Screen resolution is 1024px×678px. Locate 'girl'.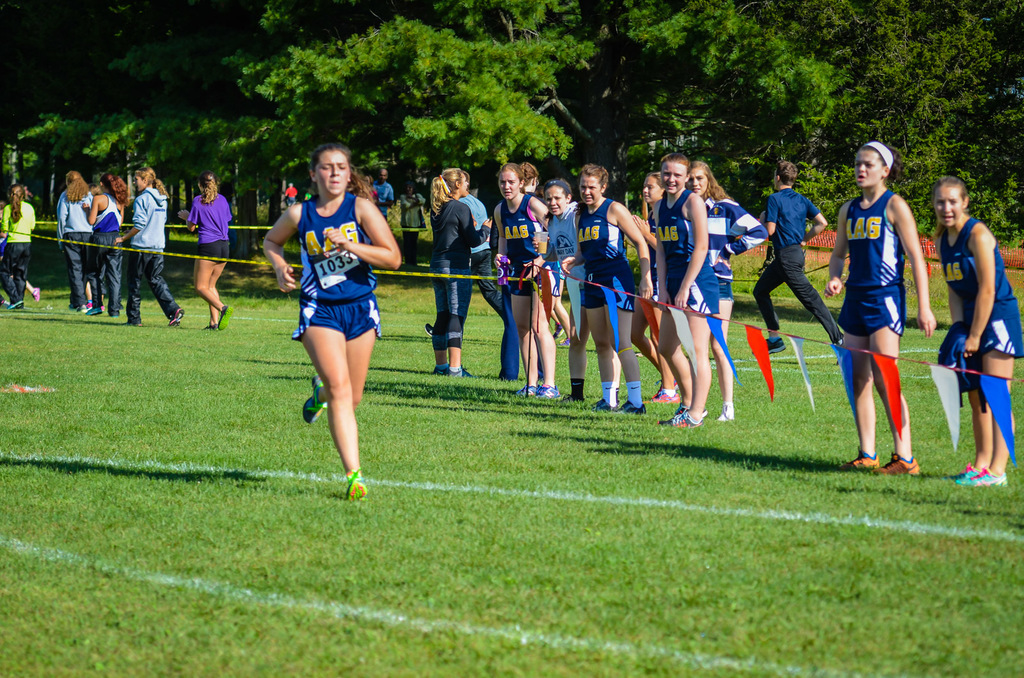
pyautogui.locateOnScreen(0, 182, 39, 310).
